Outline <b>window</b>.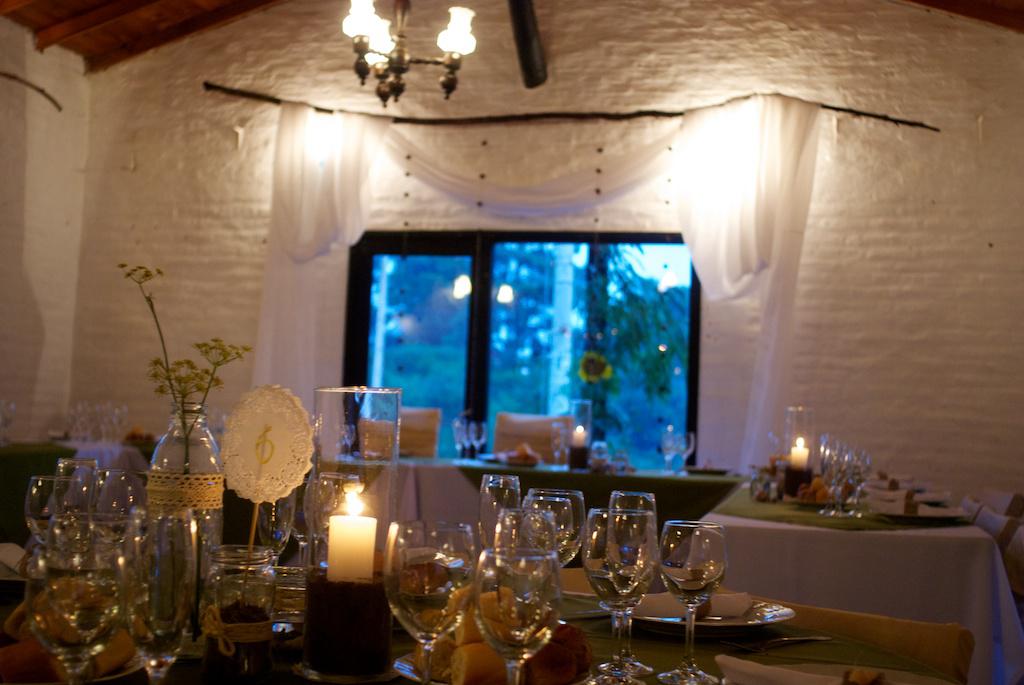
Outline: box=[347, 203, 675, 508].
